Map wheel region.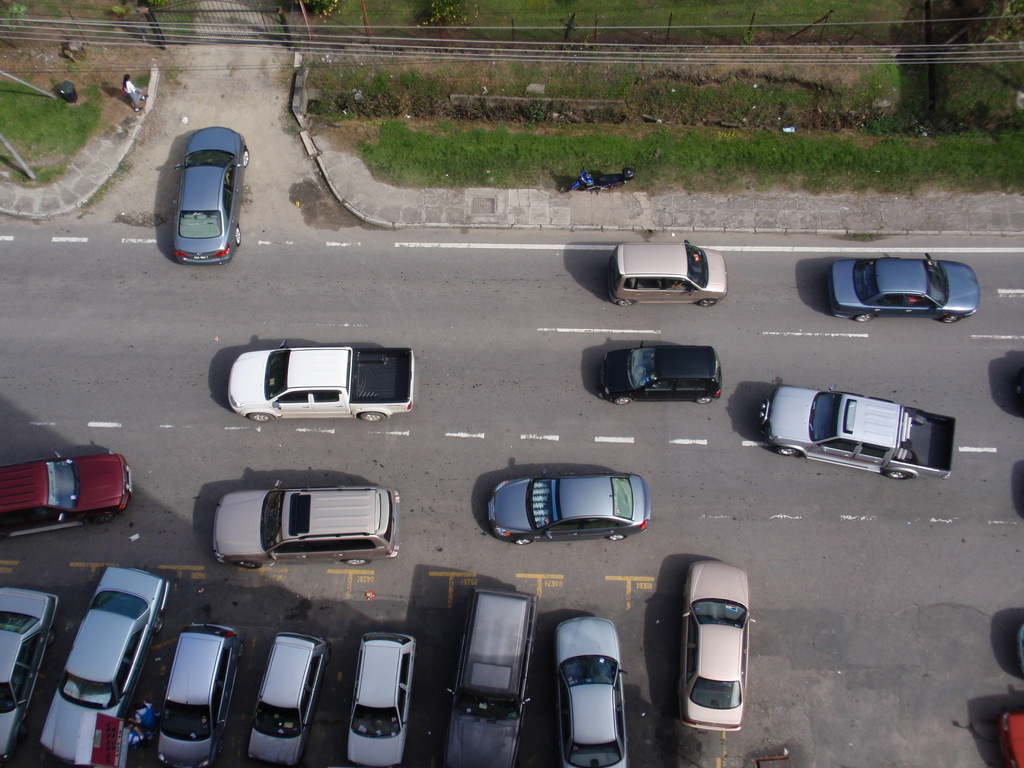
Mapped to (700,298,717,307).
